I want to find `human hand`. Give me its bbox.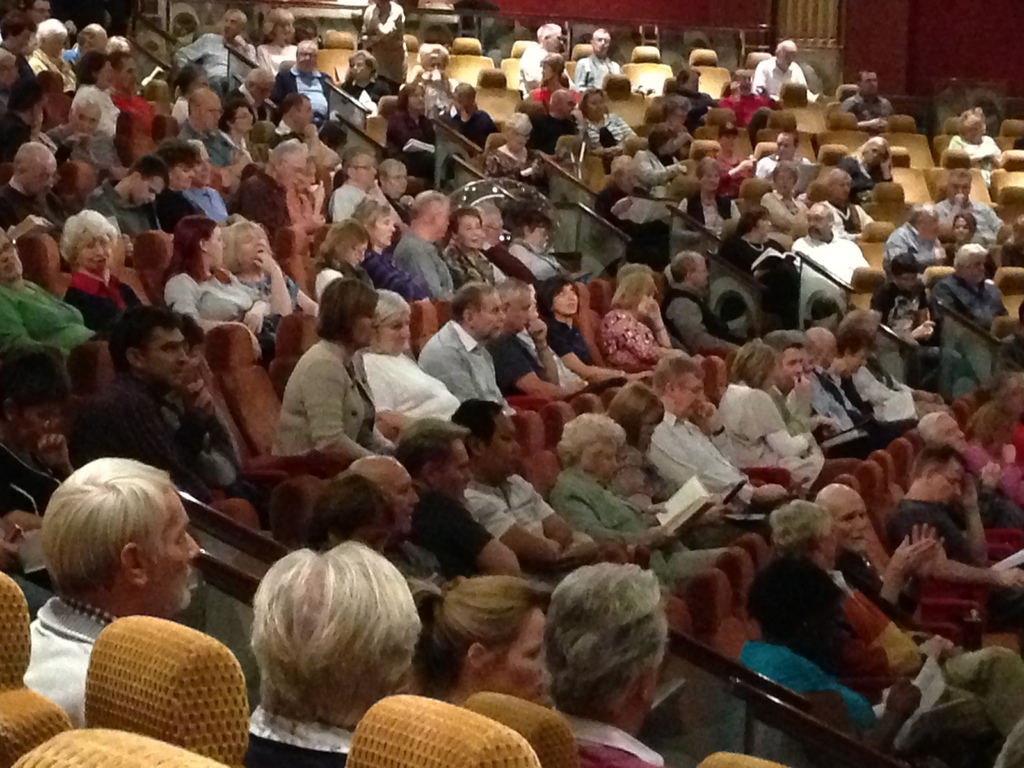
region(243, 307, 265, 335).
